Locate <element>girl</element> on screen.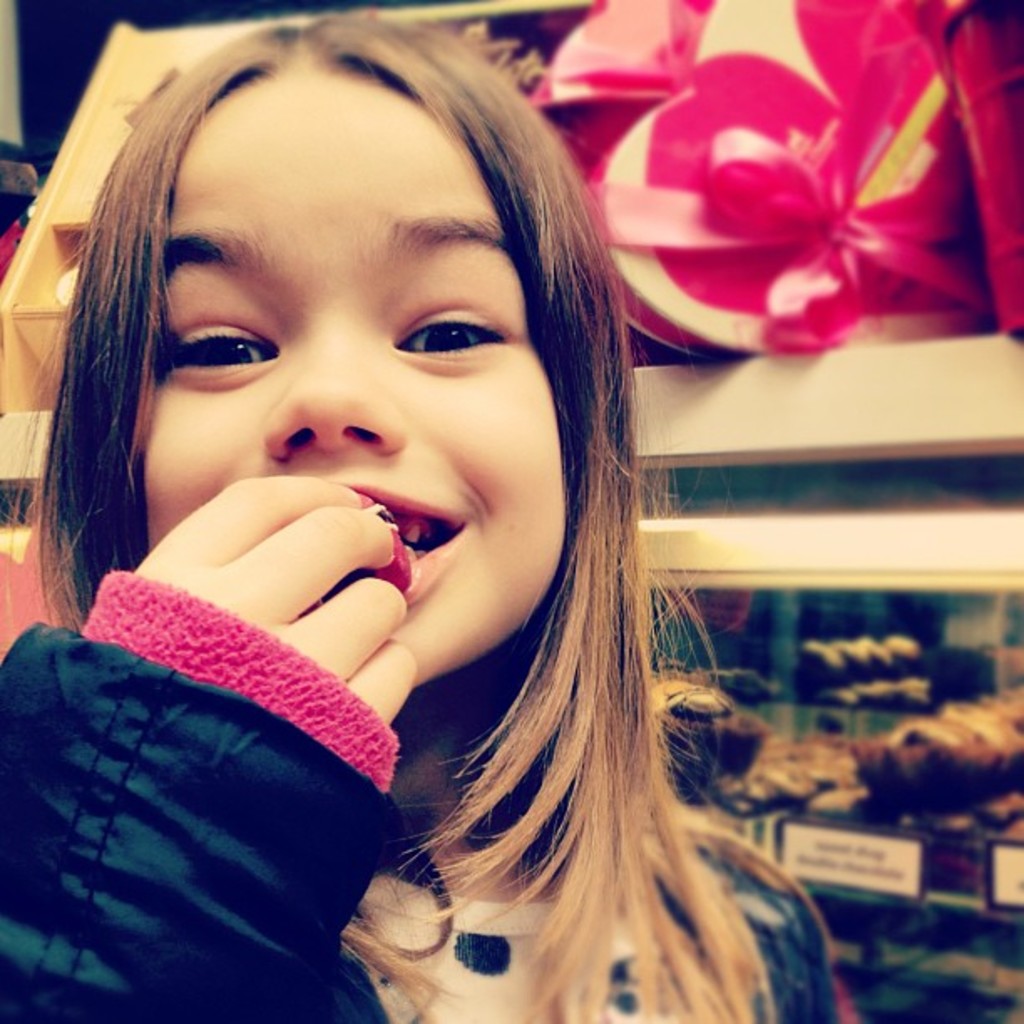
On screen at region(0, 10, 855, 1022).
